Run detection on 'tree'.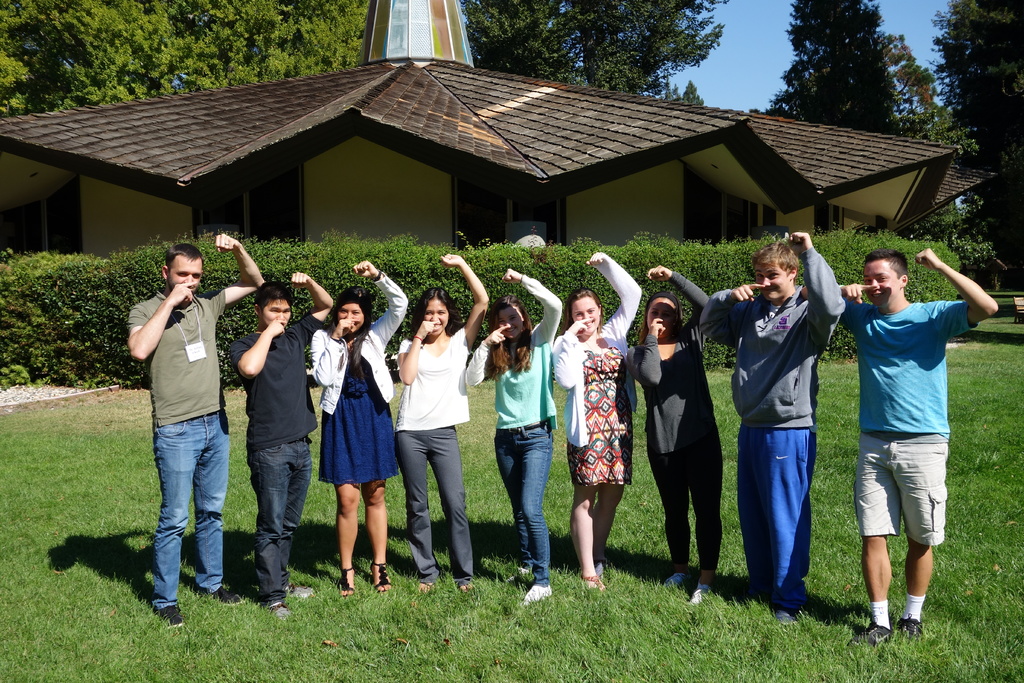
Result: Rect(922, 0, 1023, 294).
